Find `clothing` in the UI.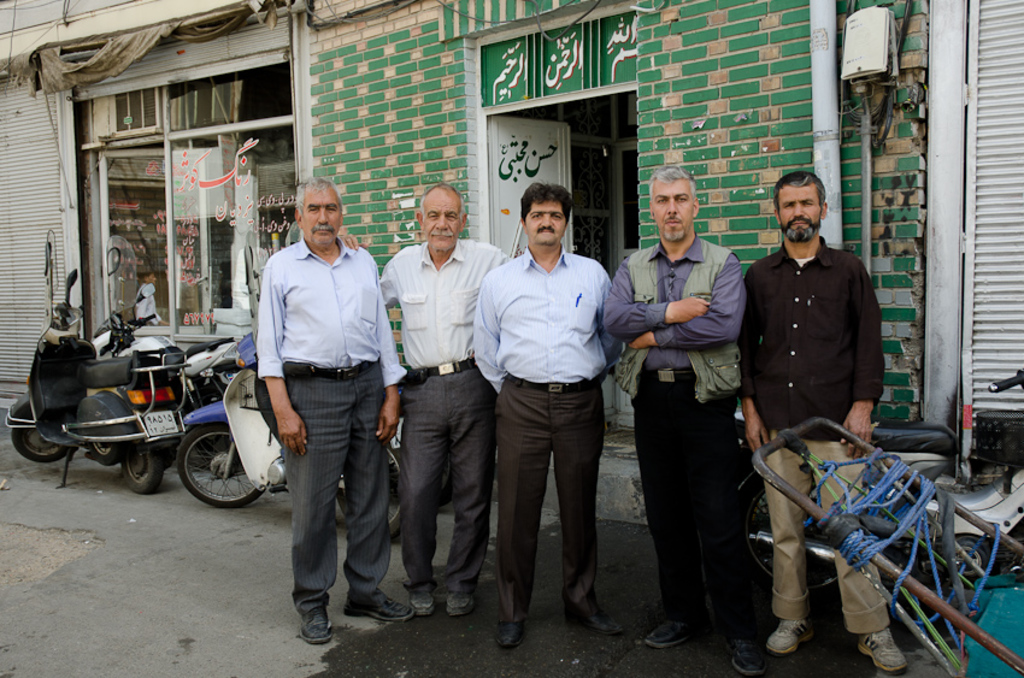
UI element at (x1=240, y1=176, x2=392, y2=580).
